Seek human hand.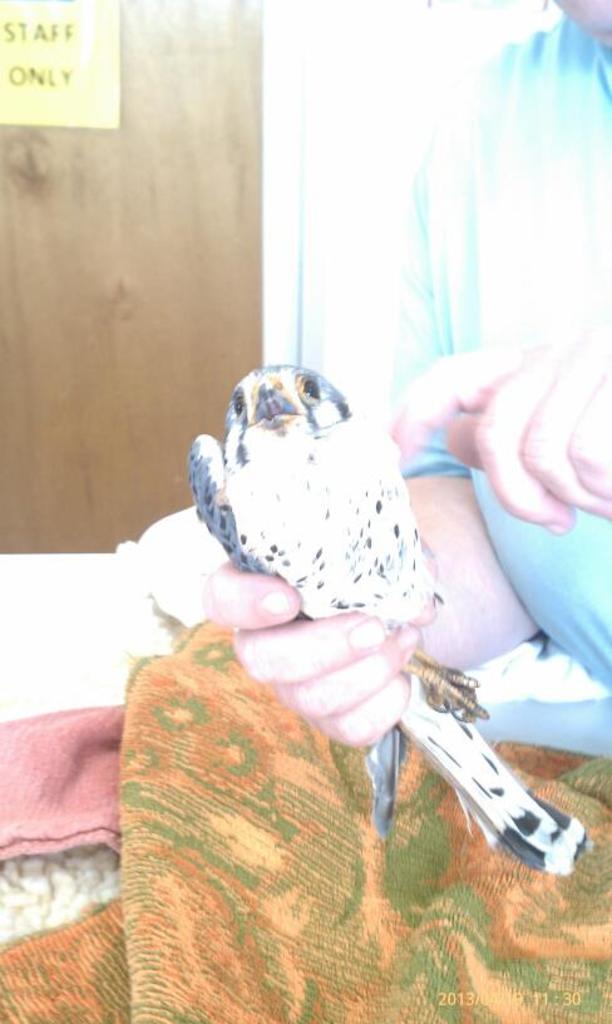
372 331 611 528.
